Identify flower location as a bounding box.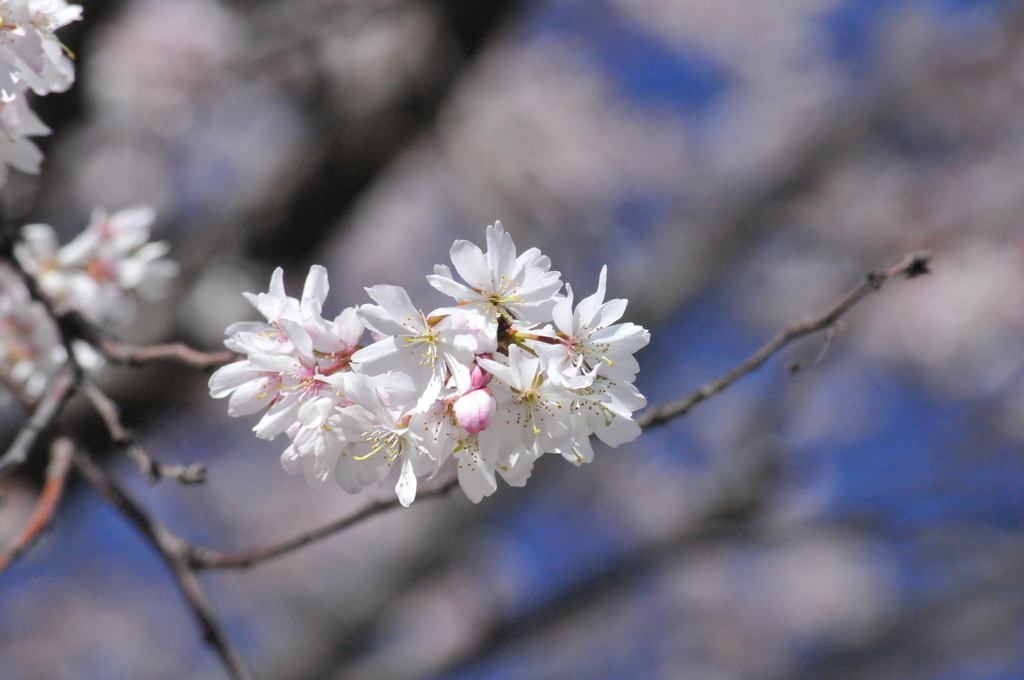
bbox=[427, 225, 588, 344].
